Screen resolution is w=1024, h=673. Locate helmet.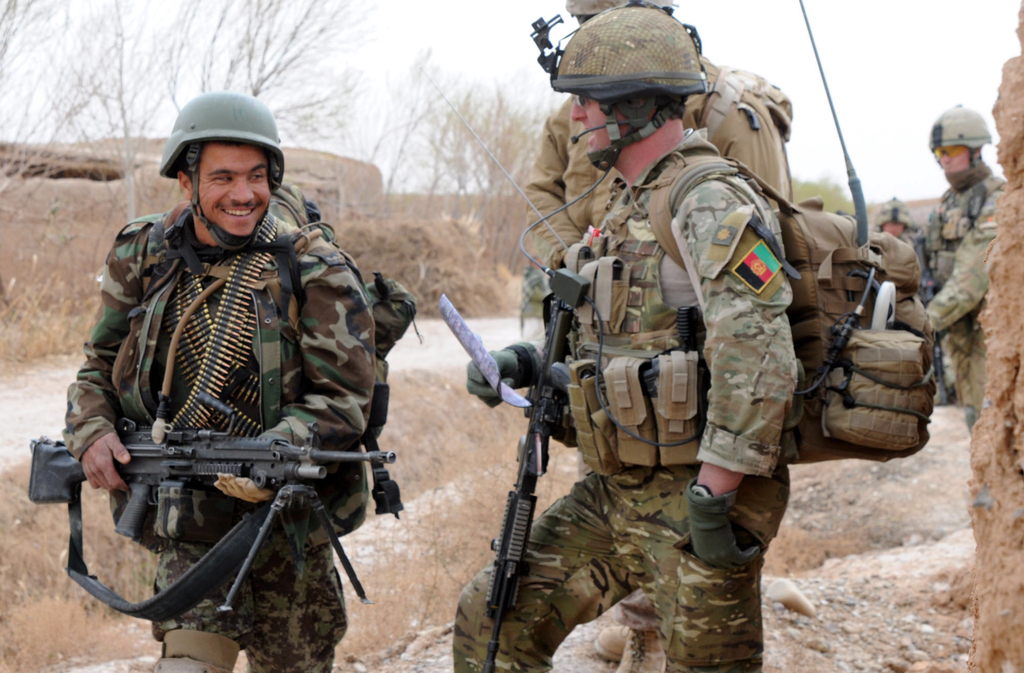
BBox(565, 0, 674, 29).
